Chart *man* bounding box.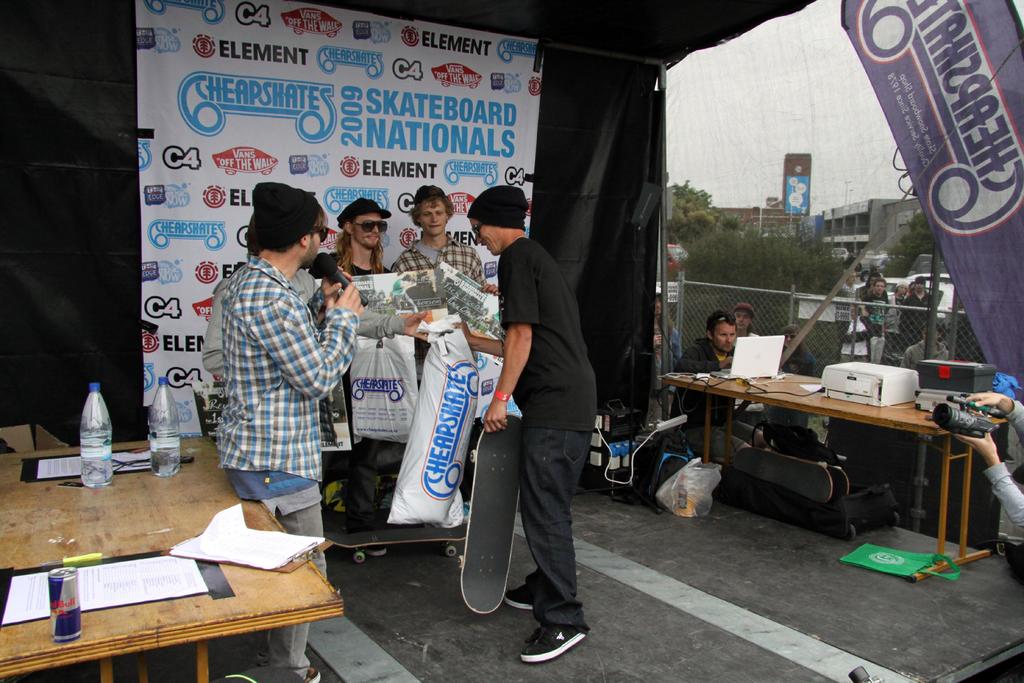
Charted: 903, 277, 932, 324.
